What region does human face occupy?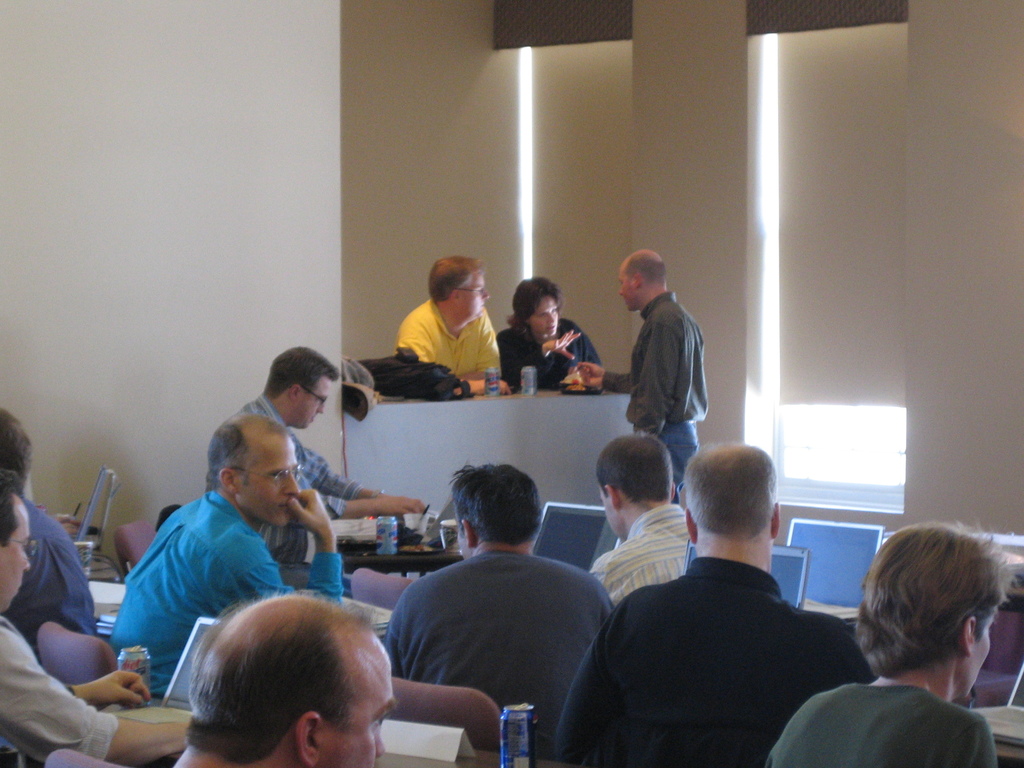
rect(454, 273, 489, 319).
